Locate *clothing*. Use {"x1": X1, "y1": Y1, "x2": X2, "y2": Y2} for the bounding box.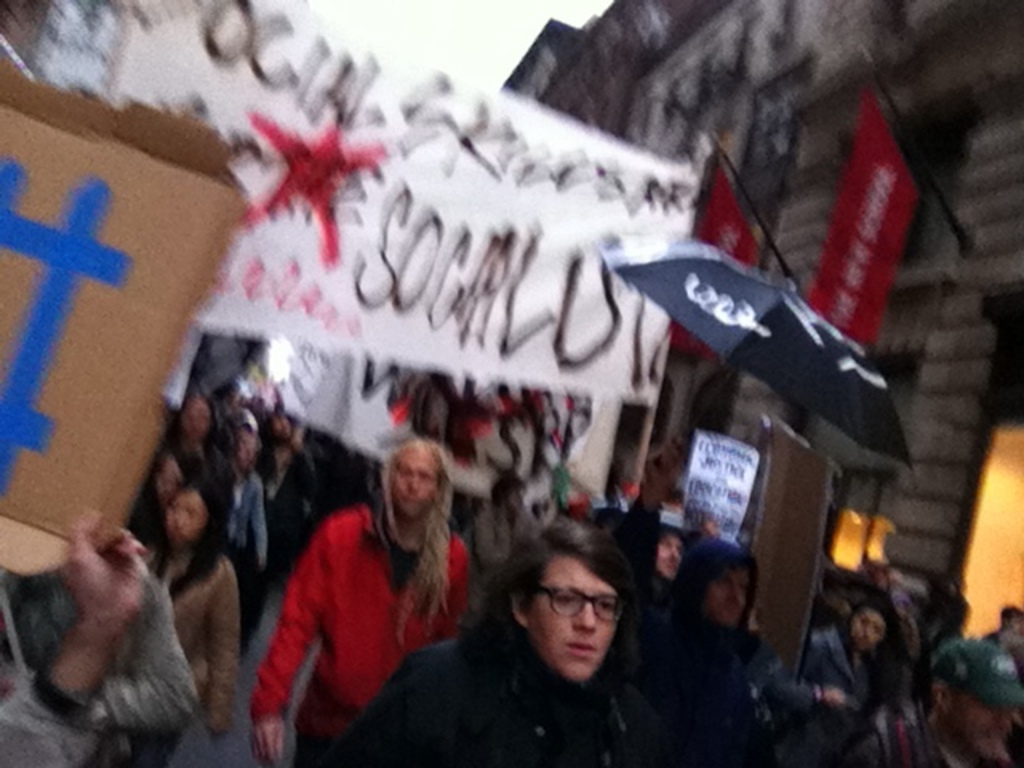
{"x1": 466, "y1": 499, "x2": 534, "y2": 605}.
